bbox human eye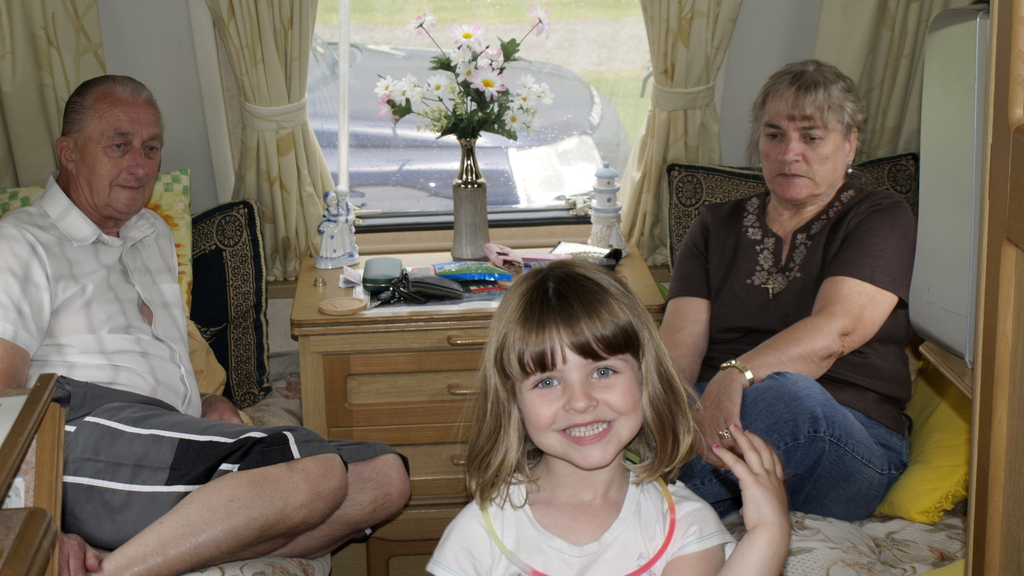
Rect(587, 361, 623, 382)
